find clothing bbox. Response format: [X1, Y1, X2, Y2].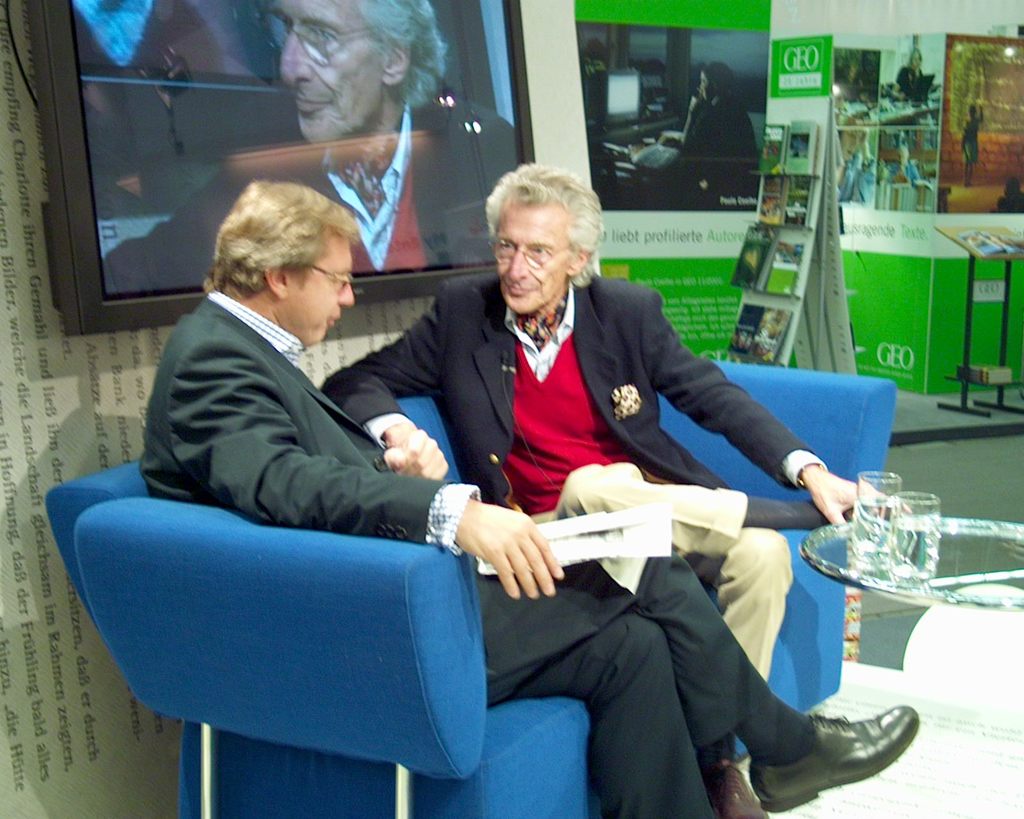
[316, 275, 824, 683].
